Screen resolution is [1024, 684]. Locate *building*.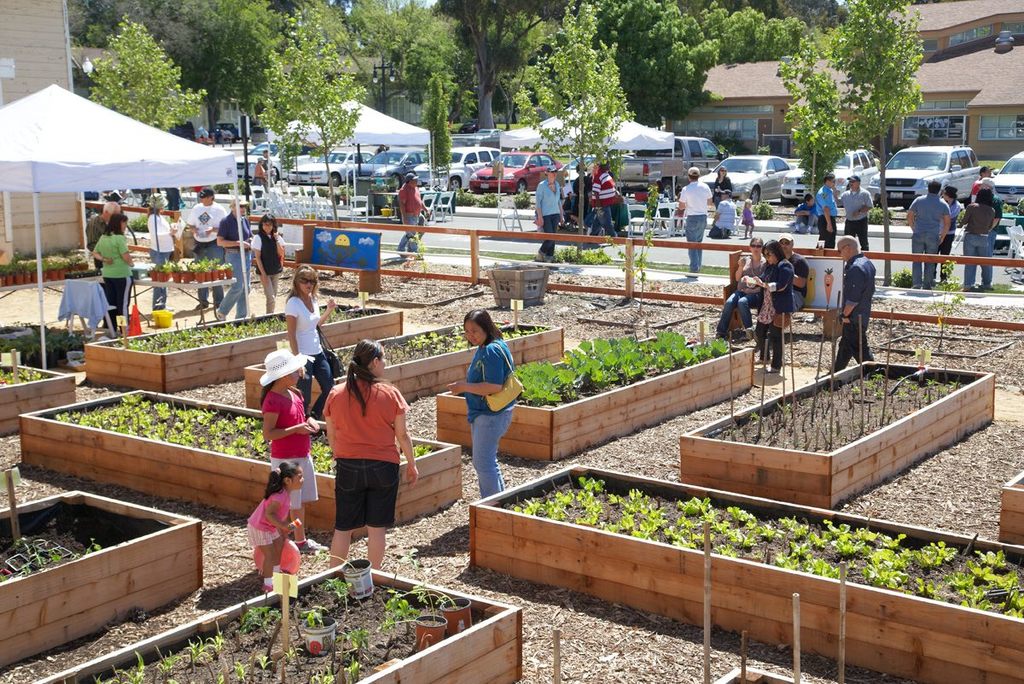
box=[664, 0, 1023, 157].
